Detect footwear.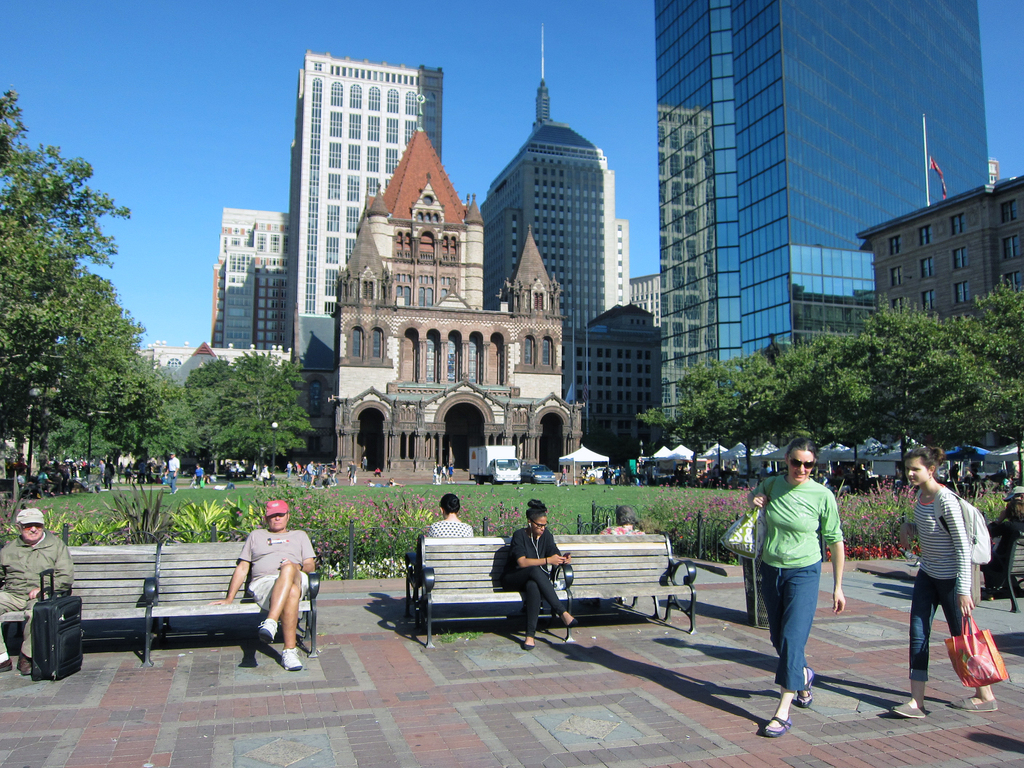
Detected at 175 489 177 494.
